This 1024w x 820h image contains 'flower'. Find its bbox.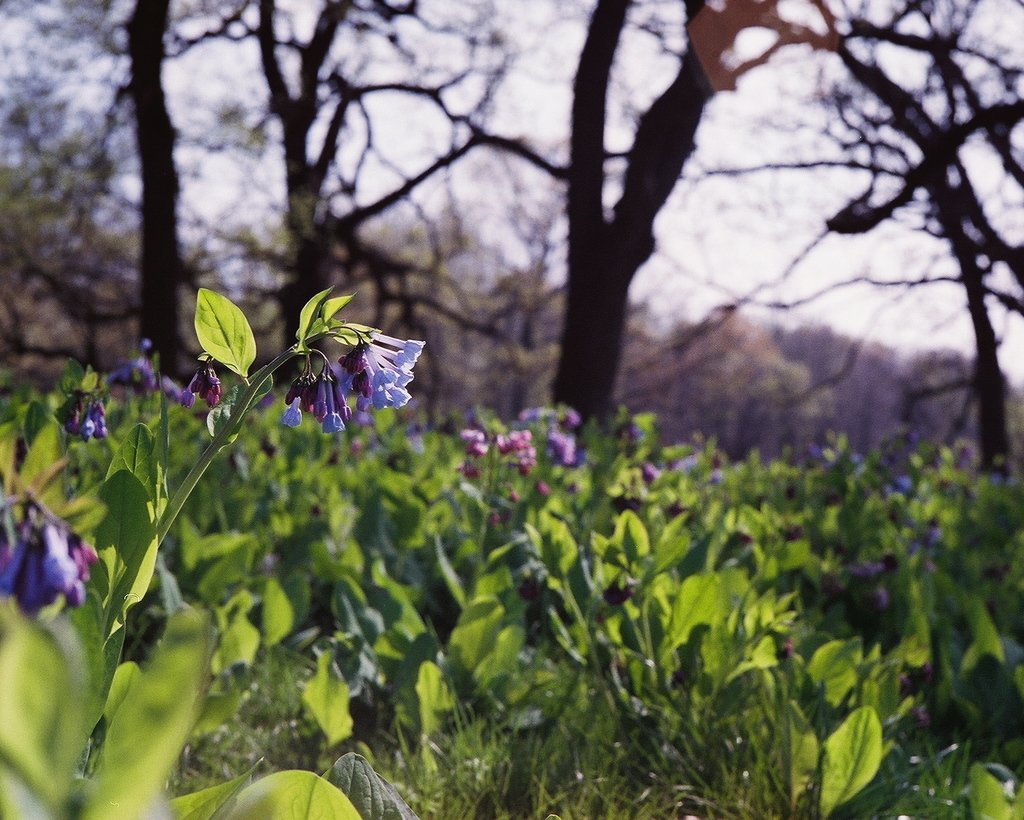
box(669, 449, 701, 471).
